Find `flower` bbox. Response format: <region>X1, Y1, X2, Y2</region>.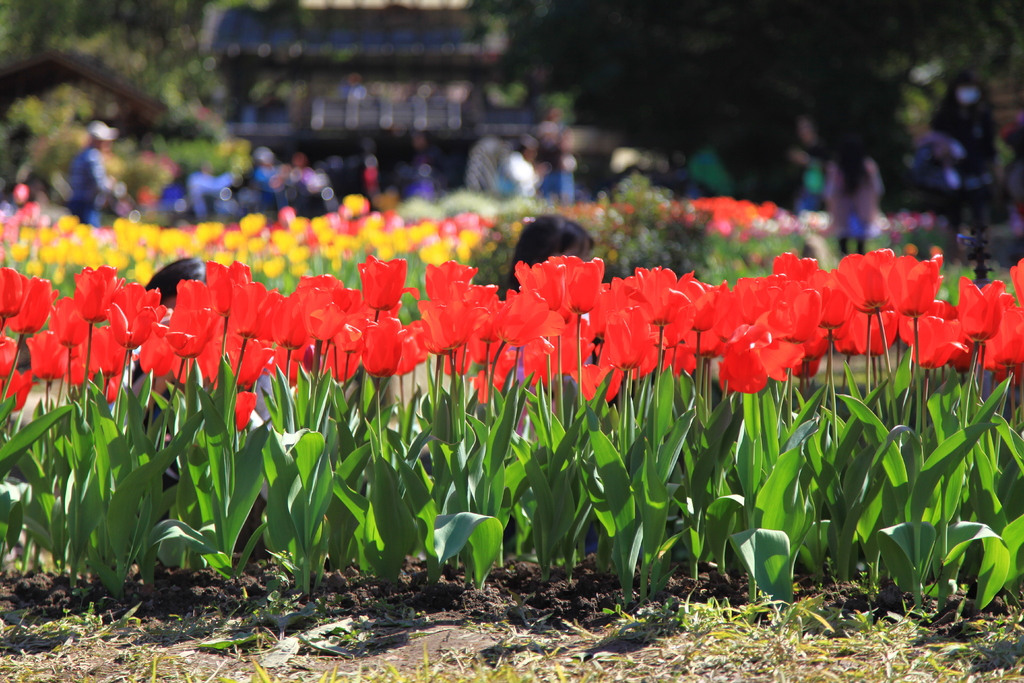
<region>25, 261, 152, 401</region>.
